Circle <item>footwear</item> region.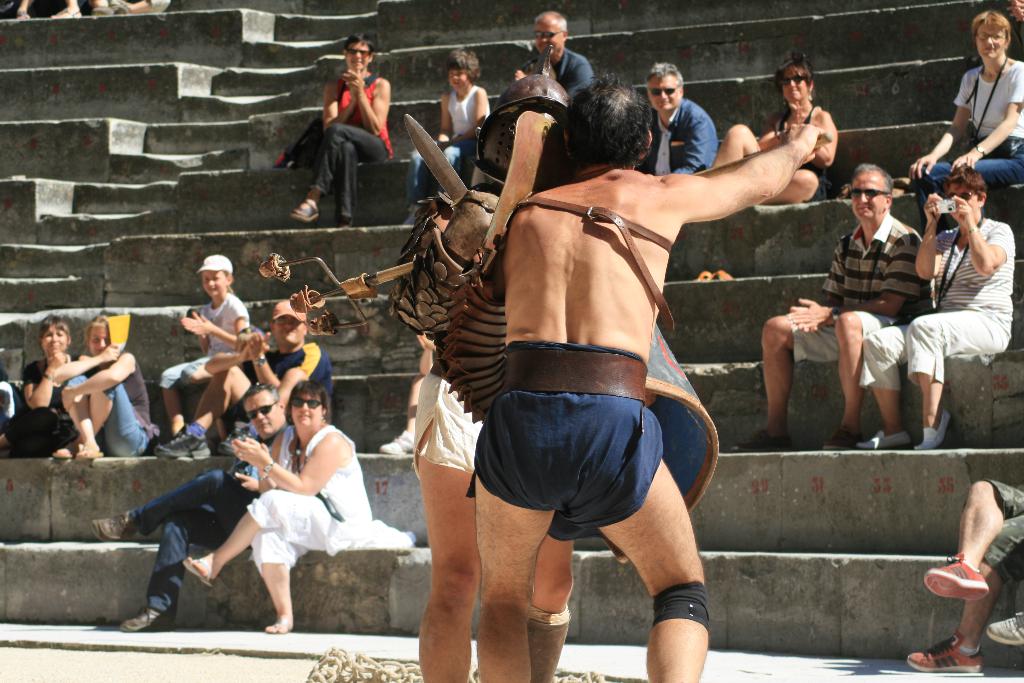
Region: [289, 198, 323, 220].
